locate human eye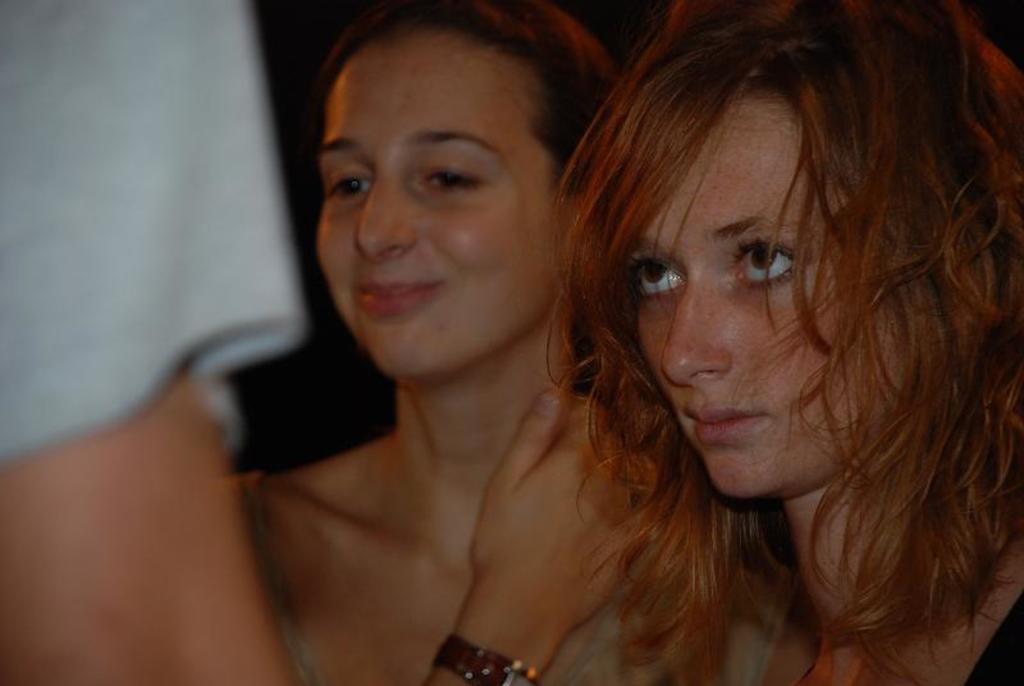
<bbox>393, 138, 500, 198</bbox>
